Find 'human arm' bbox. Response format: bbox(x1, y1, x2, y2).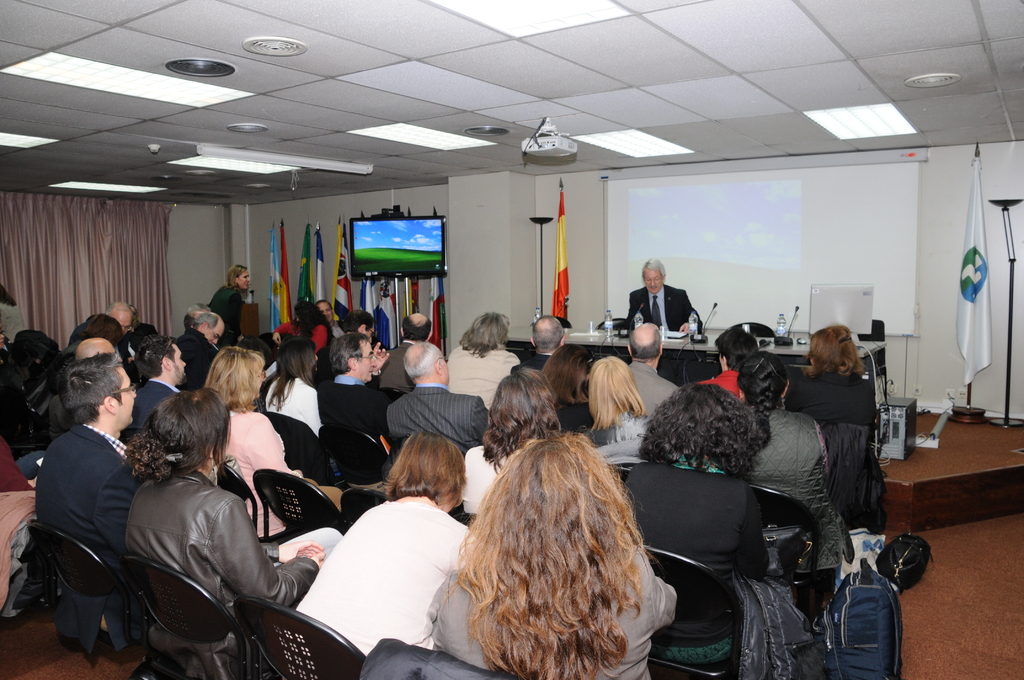
bbox(634, 542, 685, 638).
